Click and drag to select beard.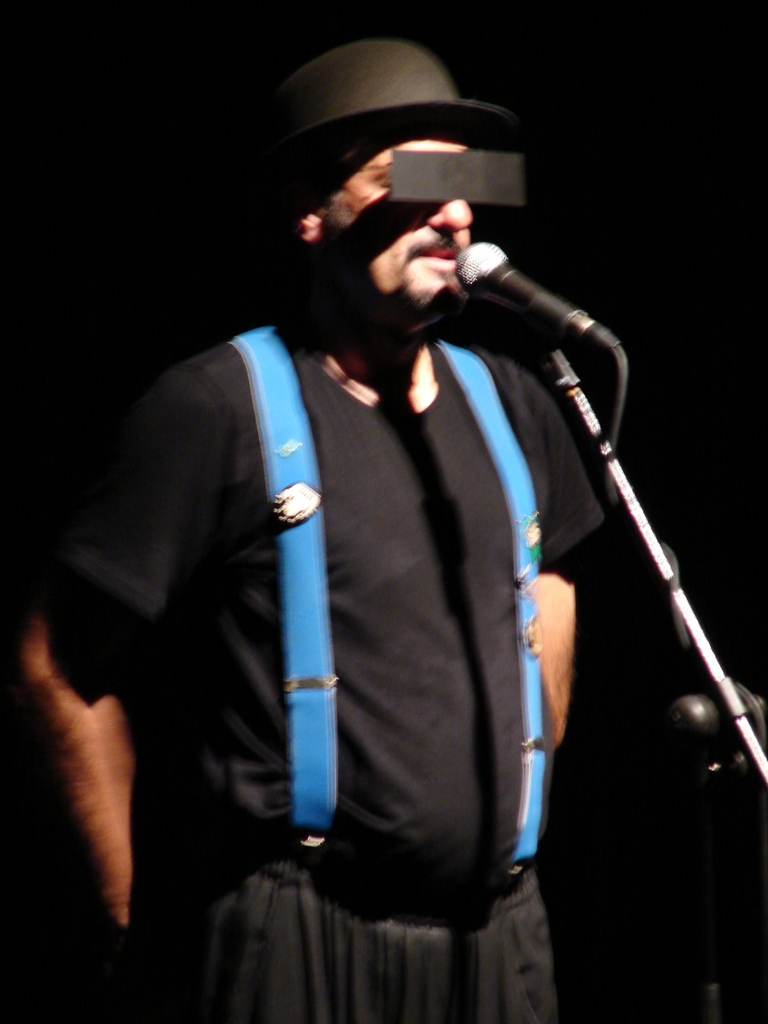
Selection: region(325, 228, 484, 325).
